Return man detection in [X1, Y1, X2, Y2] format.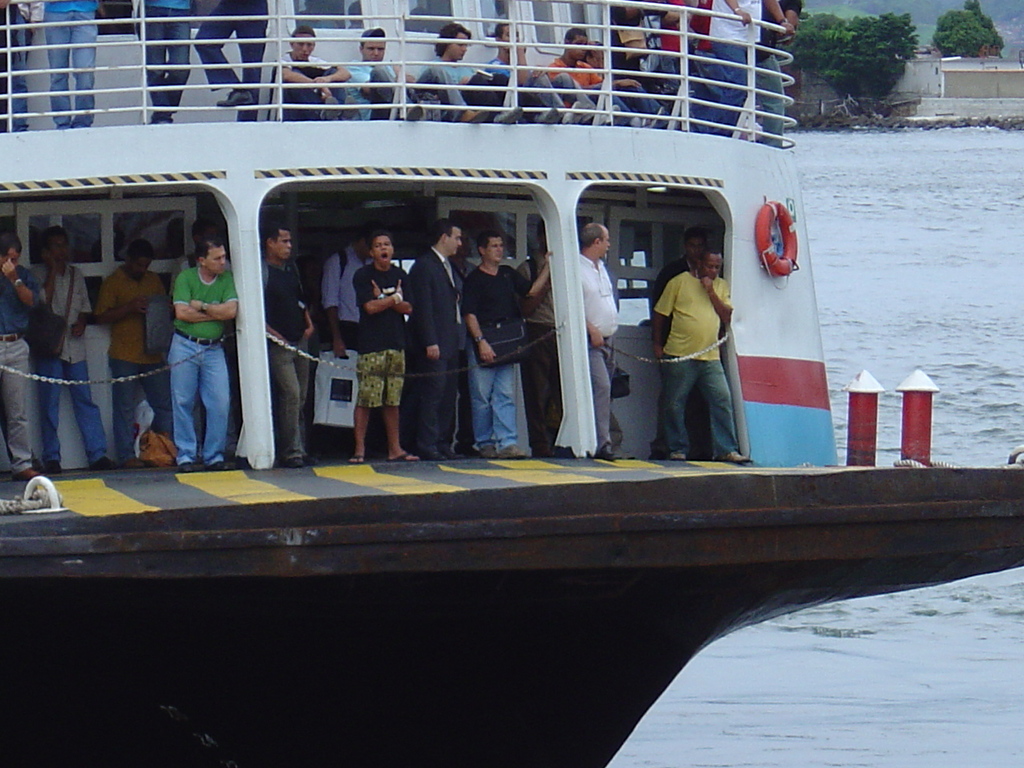
[342, 232, 418, 464].
